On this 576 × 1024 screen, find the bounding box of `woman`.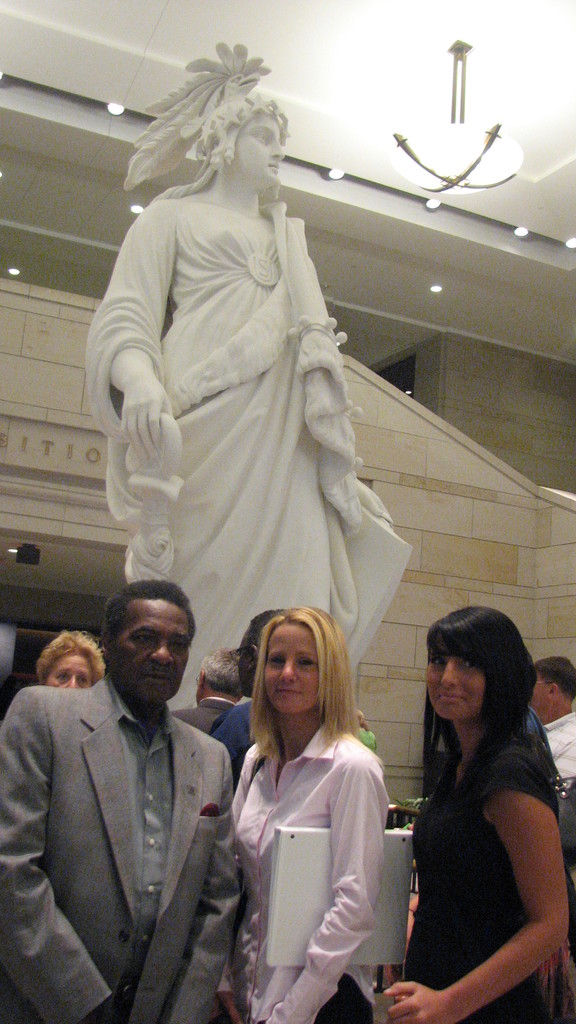
Bounding box: rect(380, 601, 575, 1023).
